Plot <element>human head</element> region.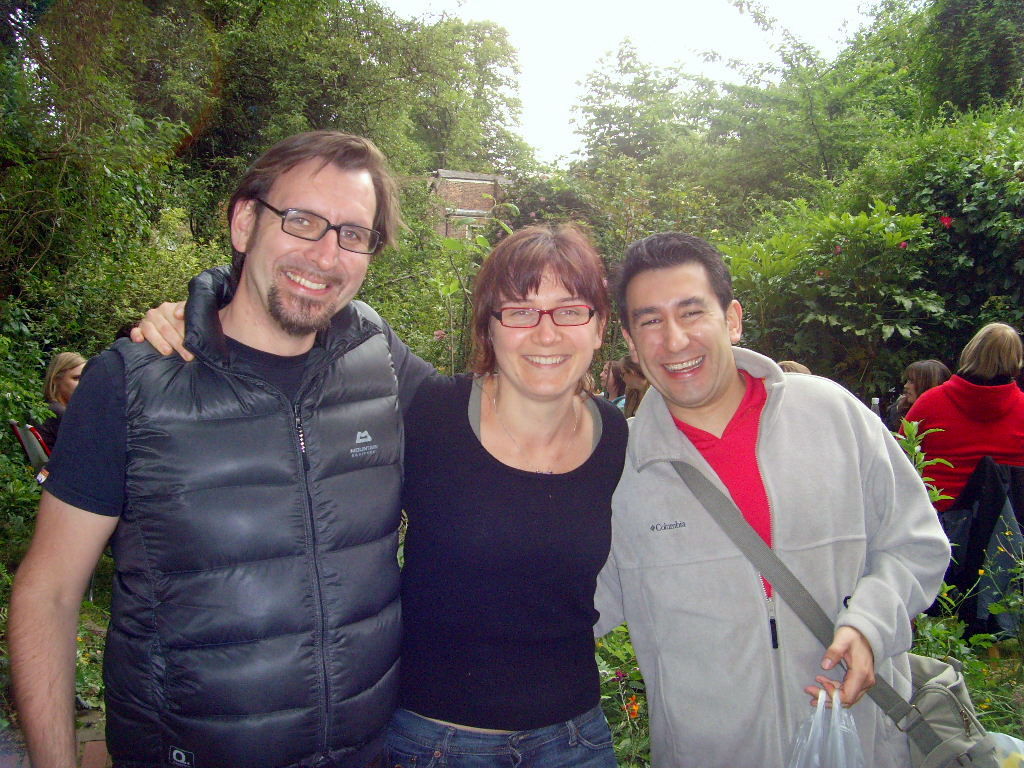
Plotted at (x1=968, y1=319, x2=1023, y2=378).
